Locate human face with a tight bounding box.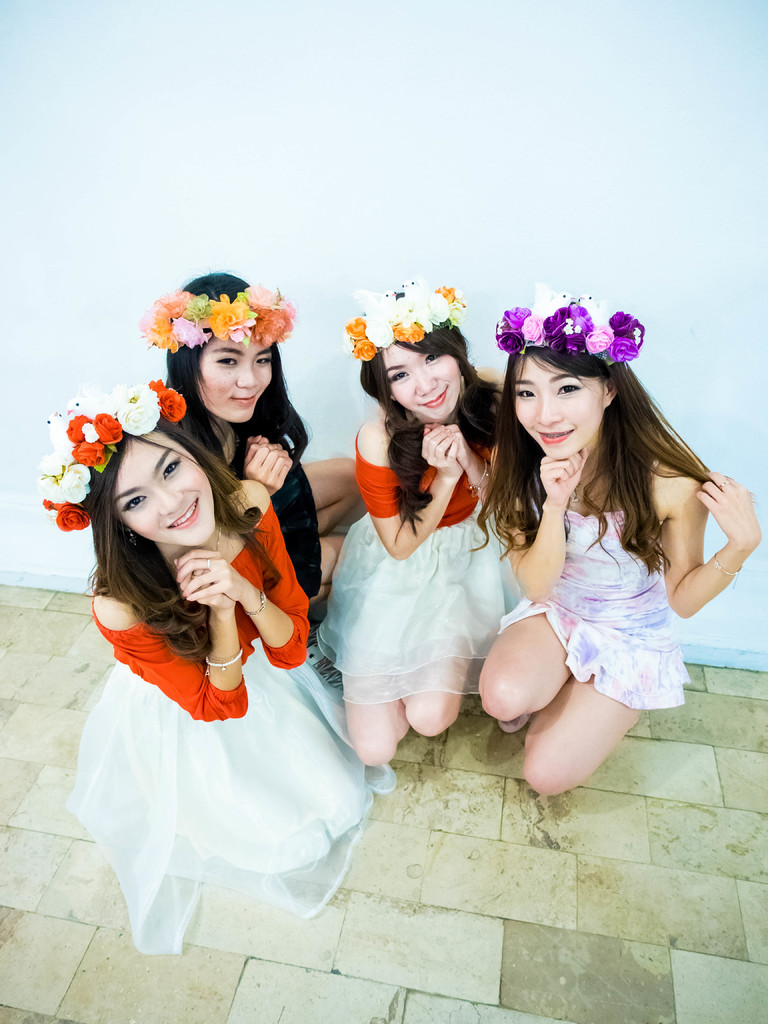
387, 340, 463, 417.
